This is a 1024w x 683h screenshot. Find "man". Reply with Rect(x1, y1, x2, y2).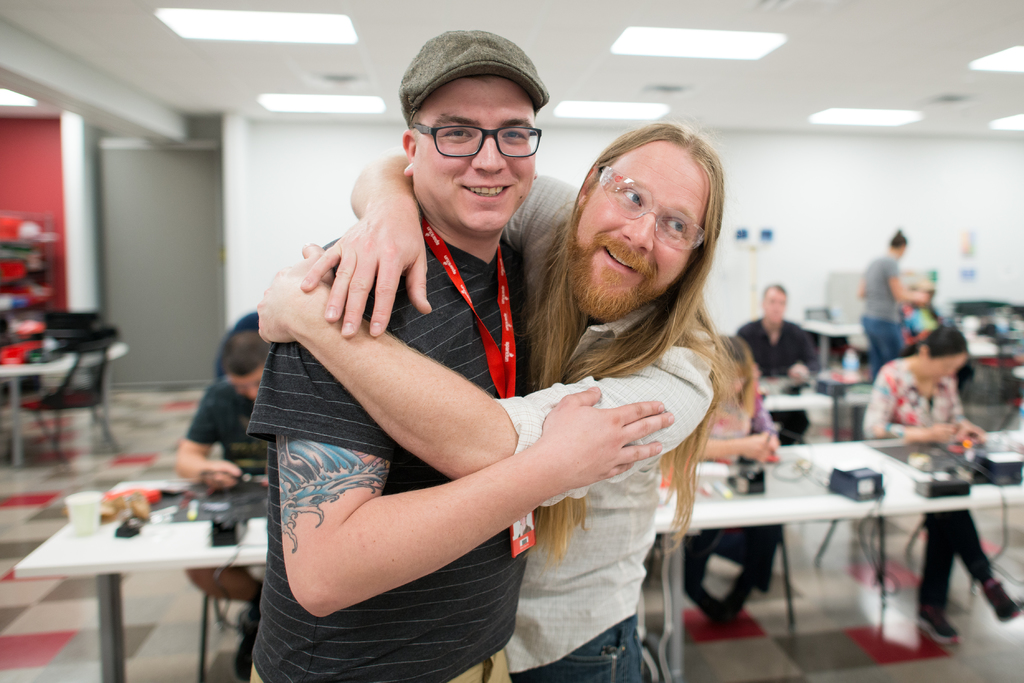
Rect(735, 281, 823, 442).
